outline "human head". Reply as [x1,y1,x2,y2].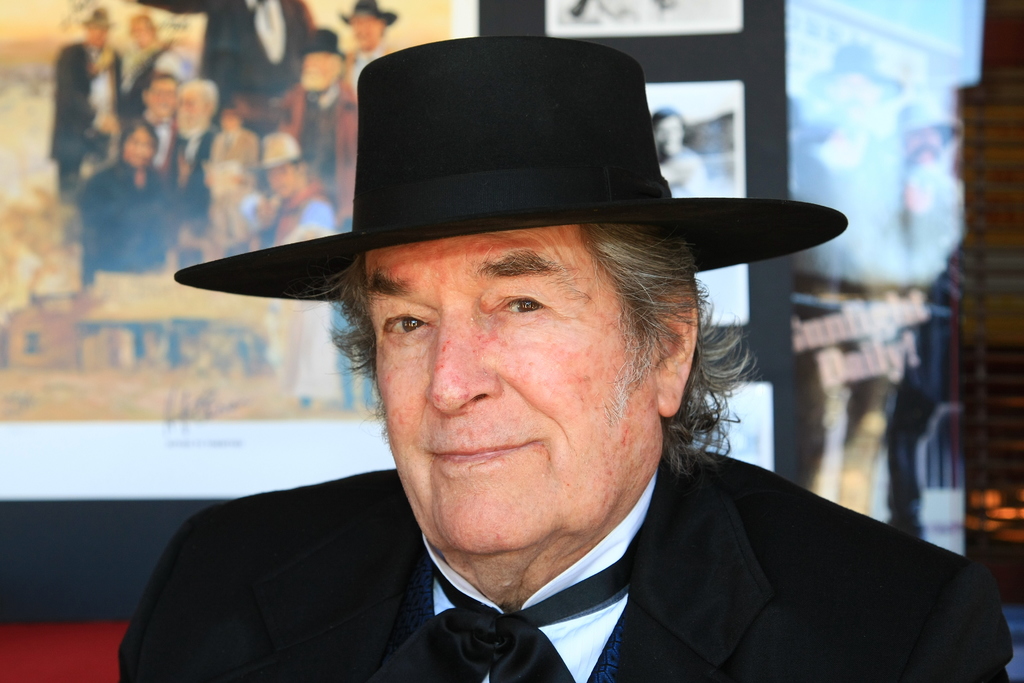
[356,72,675,617].
